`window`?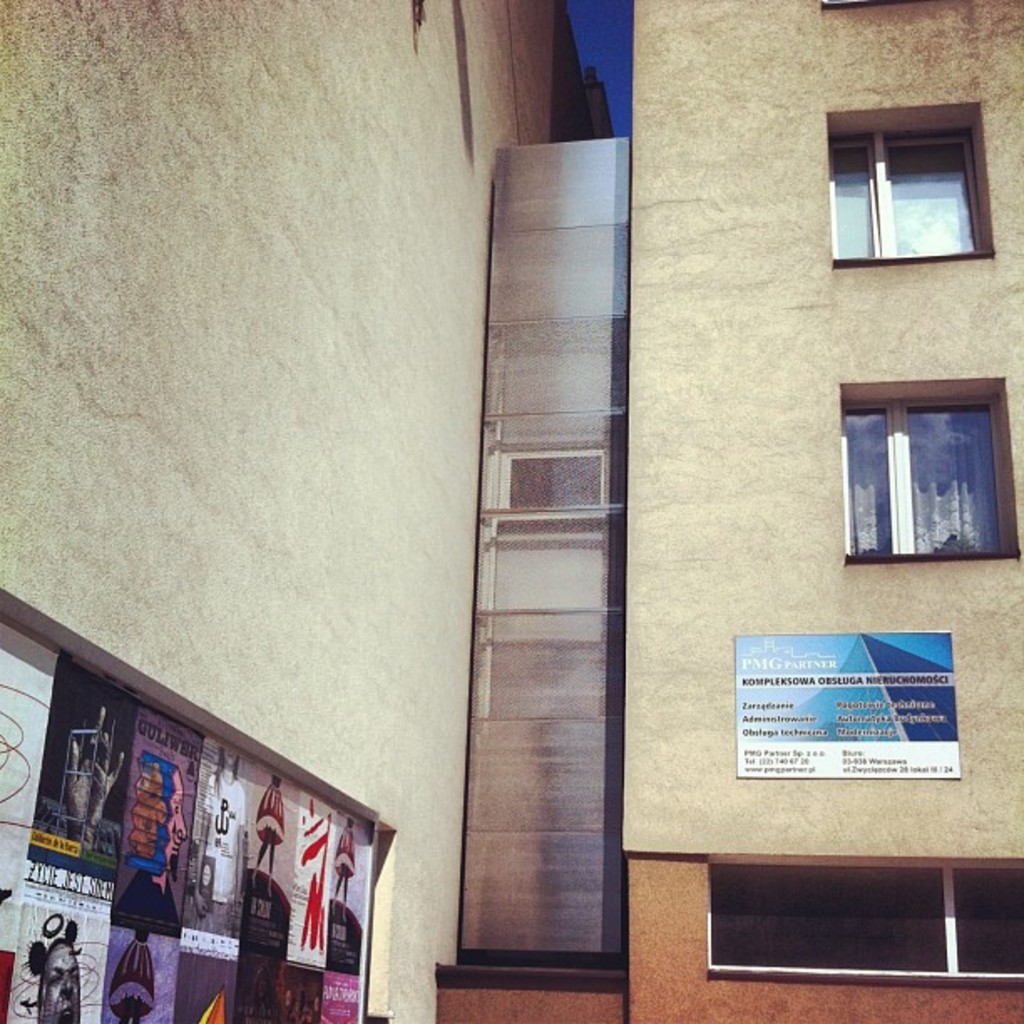
box=[842, 373, 1022, 556]
